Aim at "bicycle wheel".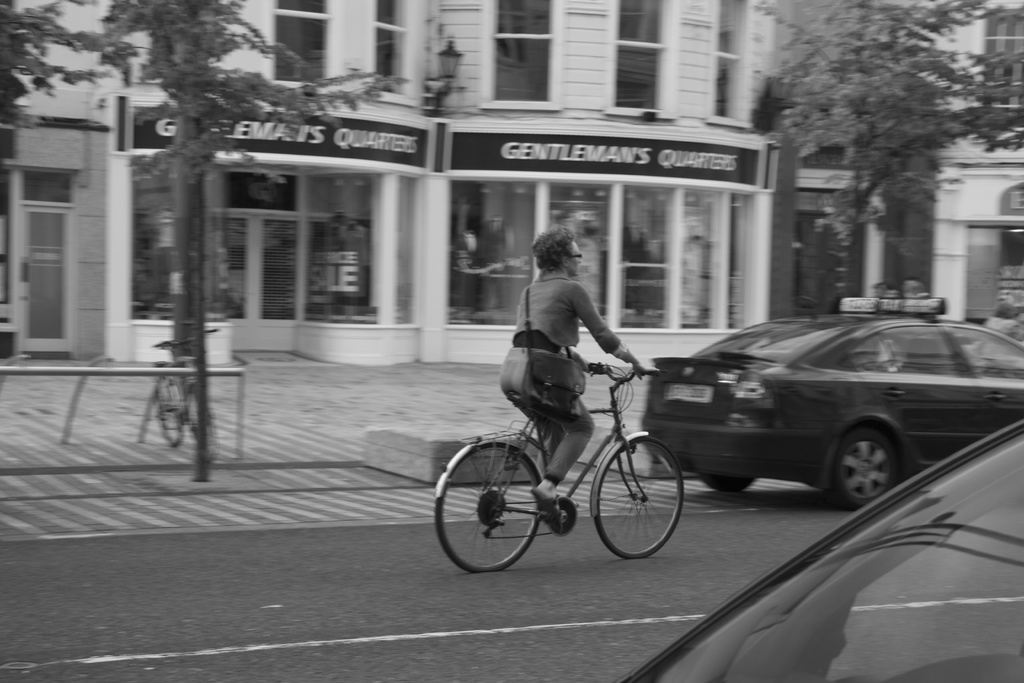
Aimed at 595,436,689,563.
